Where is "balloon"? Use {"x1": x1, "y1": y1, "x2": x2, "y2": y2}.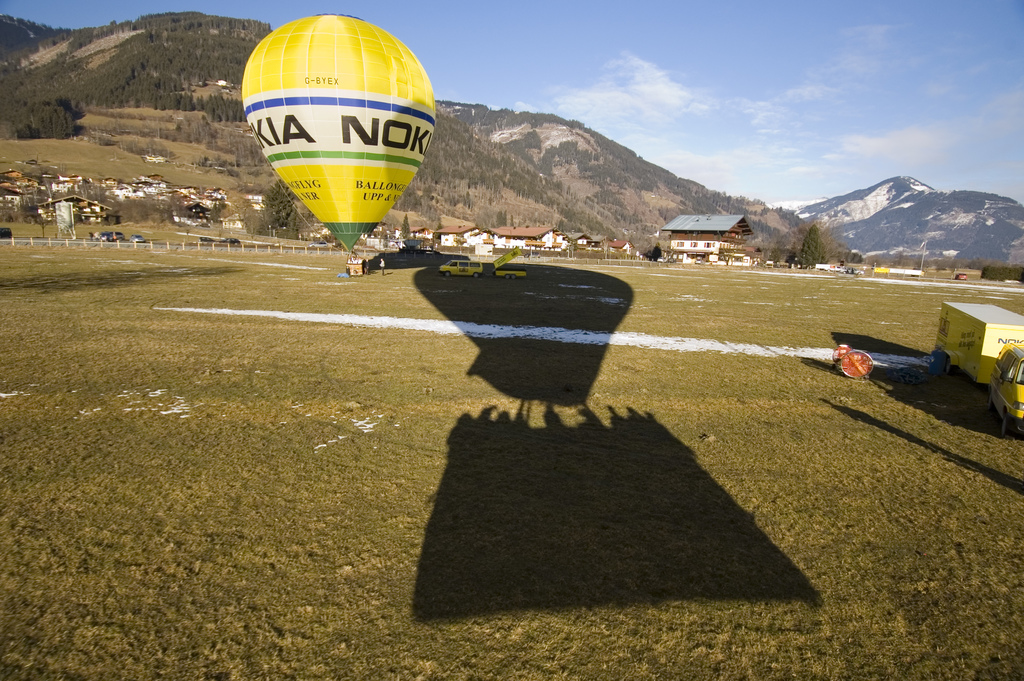
{"x1": 240, "y1": 13, "x2": 435, "y2": 250}.
